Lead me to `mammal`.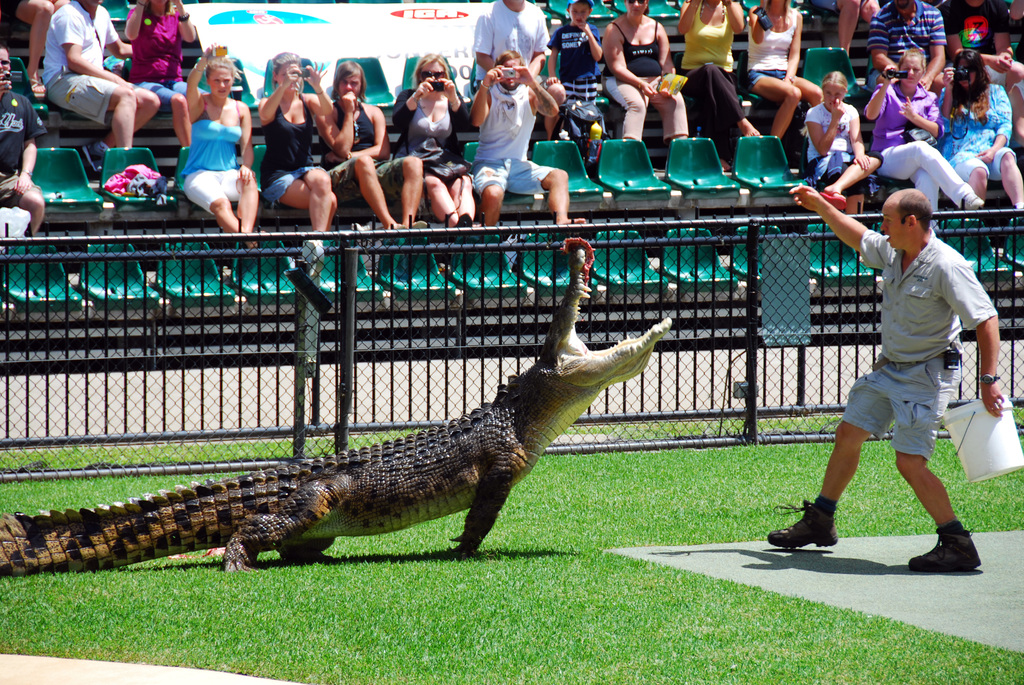
Lead to (865,0,943,91).
